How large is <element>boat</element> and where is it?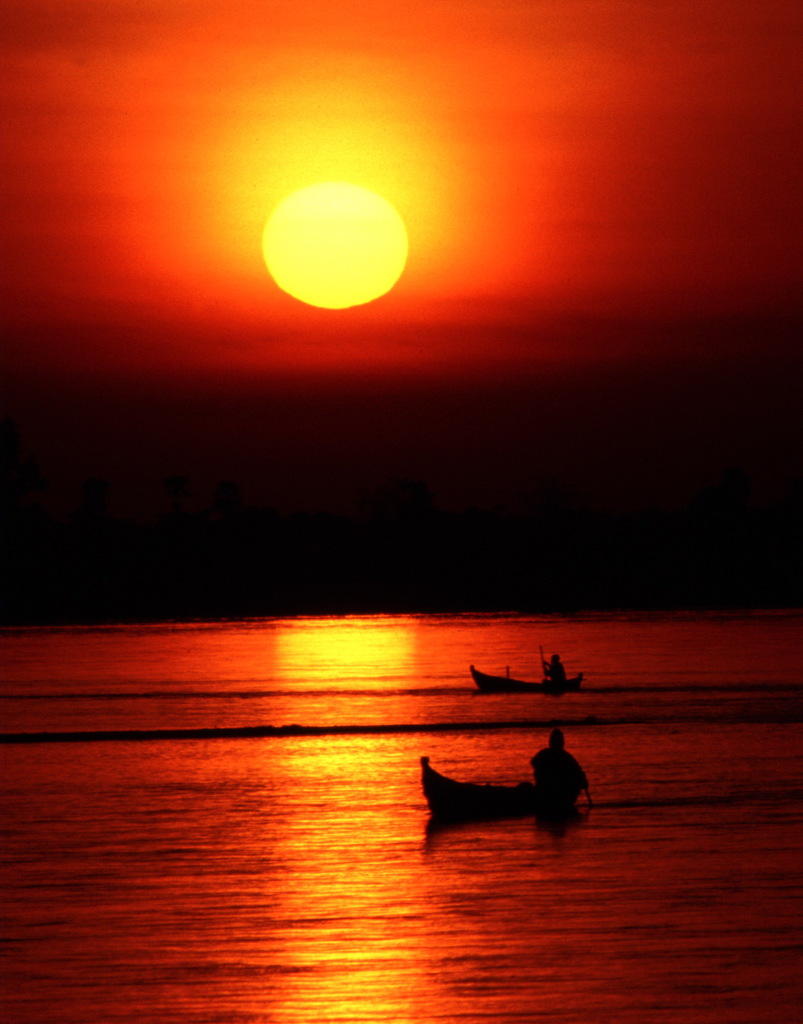
Bounding box: {"left": 467, "top": 668, "right": 581, "bottom": 696}.
